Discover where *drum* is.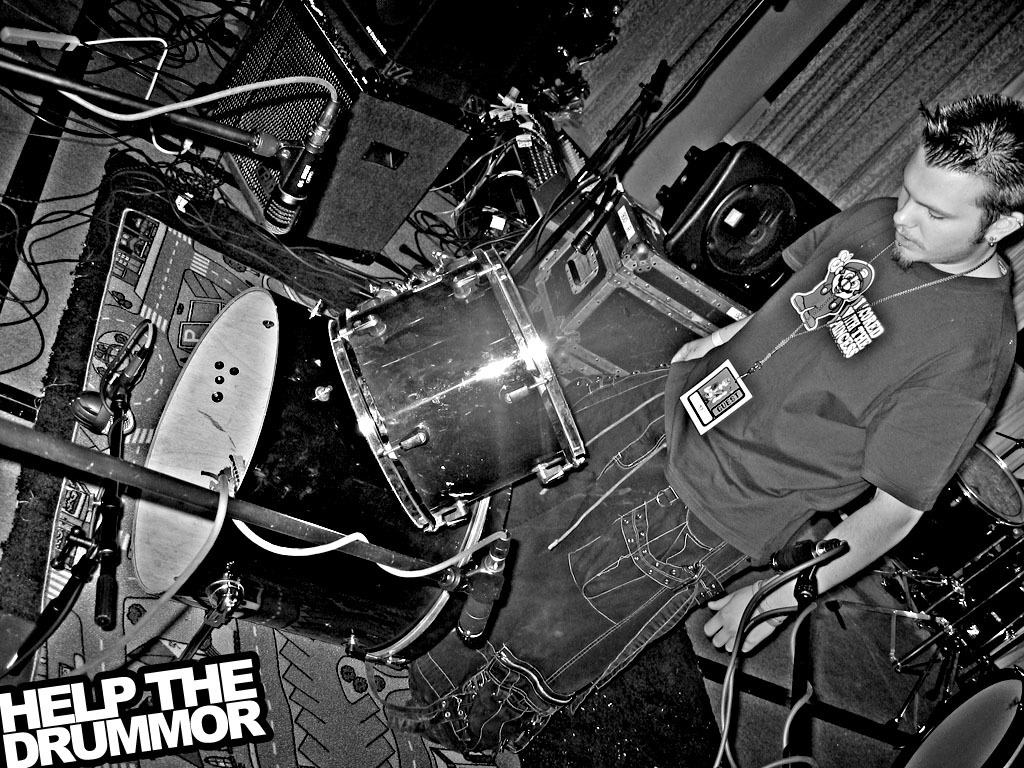
Discovered at 887, 445, 1023, 579.
